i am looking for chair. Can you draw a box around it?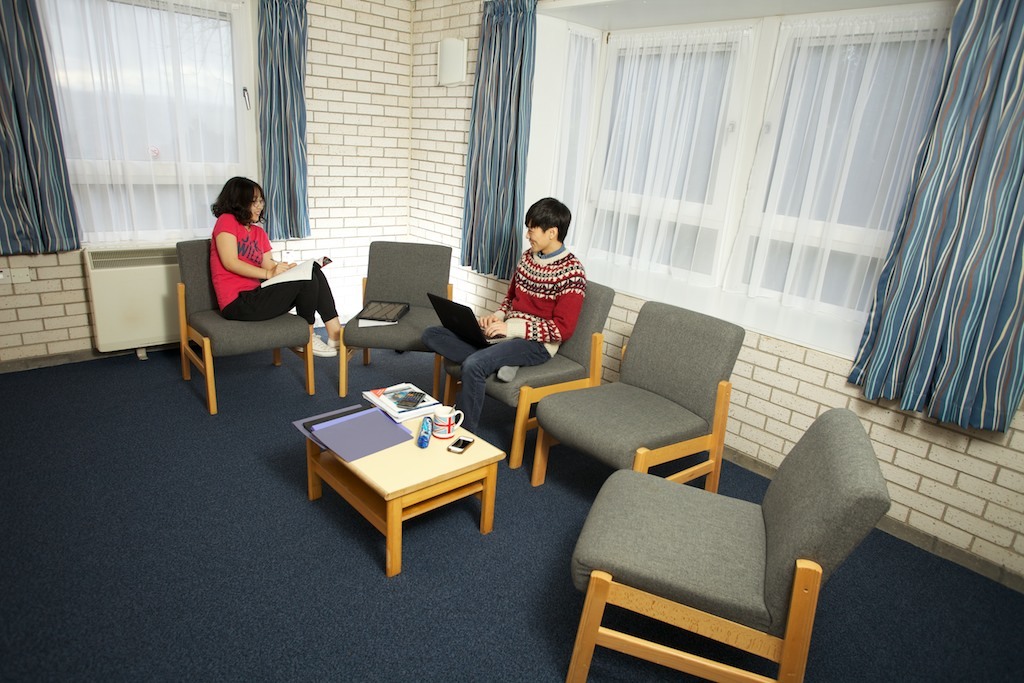
Sure, the bounding box is region(180, 234, 319, 417).
